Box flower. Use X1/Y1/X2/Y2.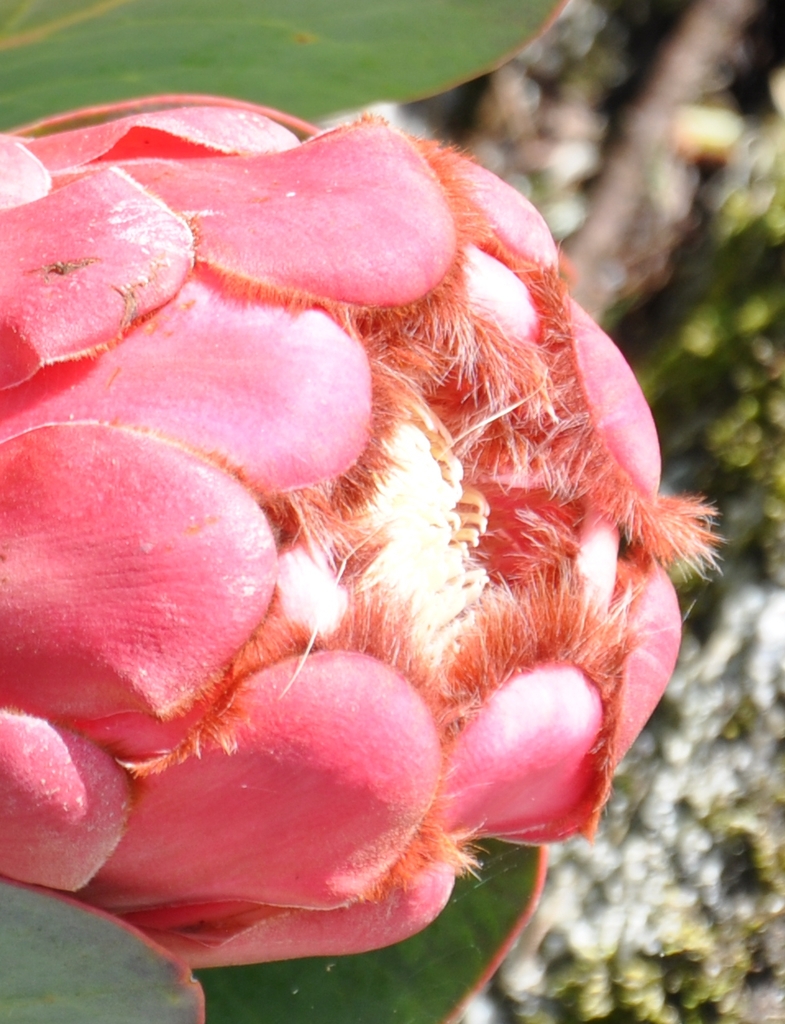
0/71/668/917.
